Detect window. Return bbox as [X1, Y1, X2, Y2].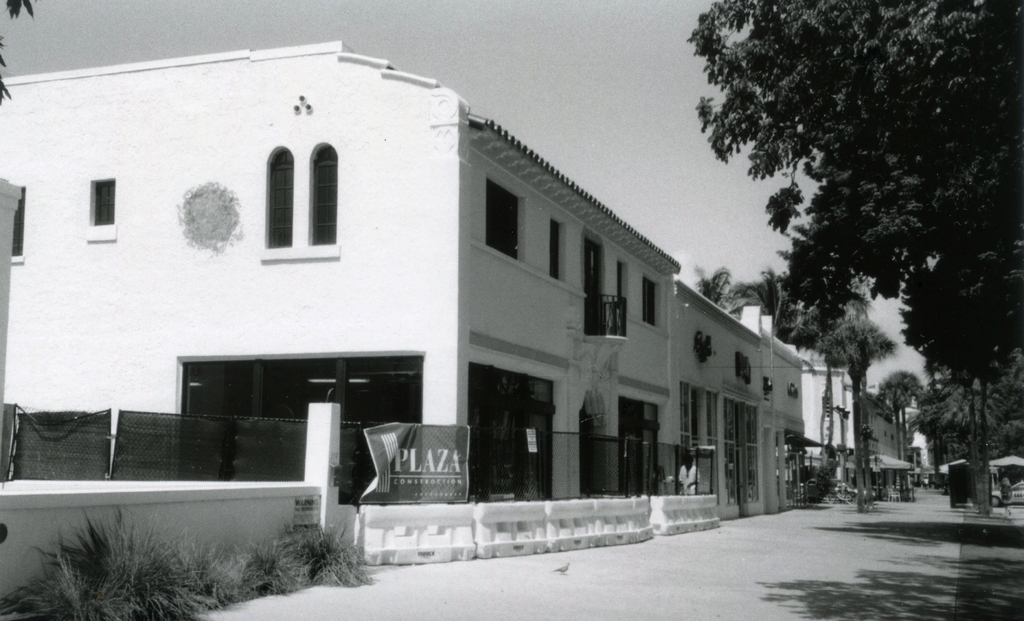
[10, 186, 26, 256].
